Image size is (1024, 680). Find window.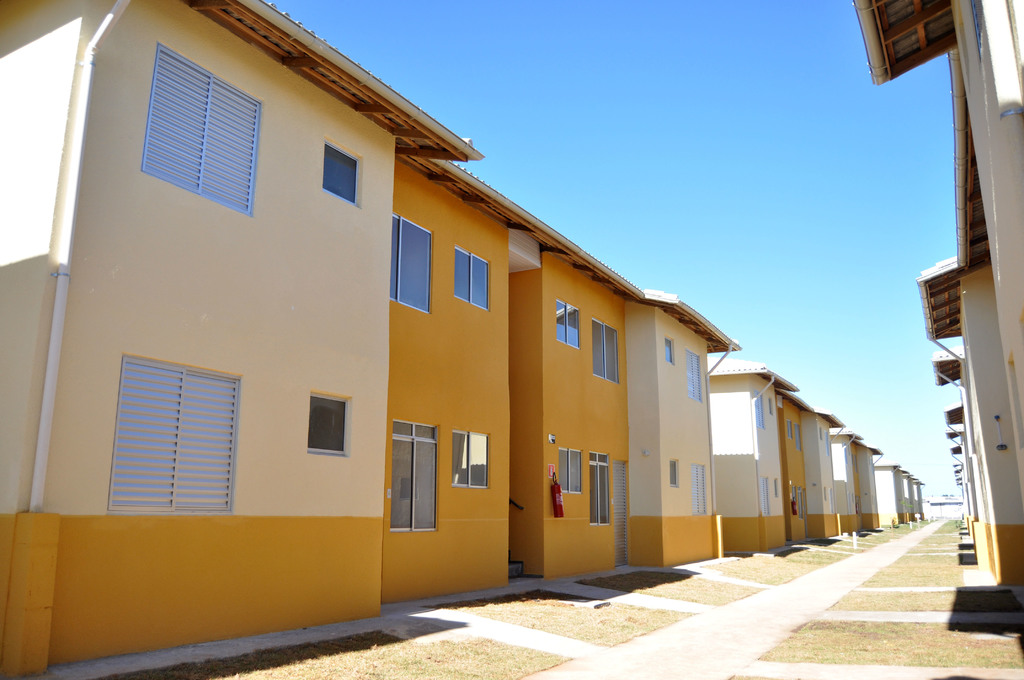
{"left": 324, "top": 139, "right": 363, "bottom": 209}.
